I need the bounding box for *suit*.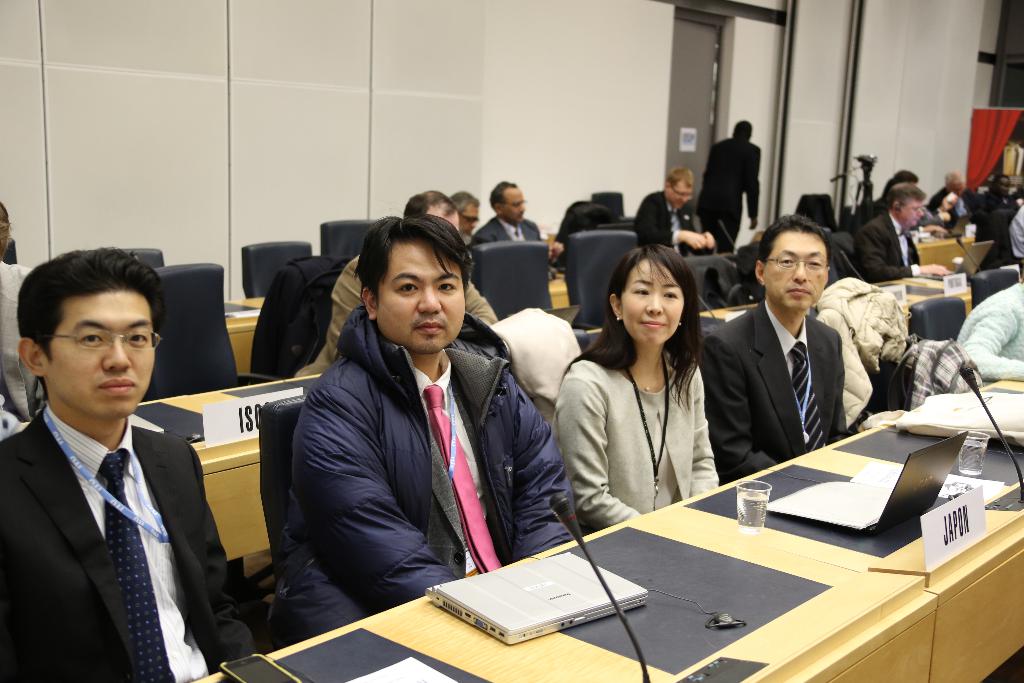
Here it is: <box>701,136,776,242</box>.
